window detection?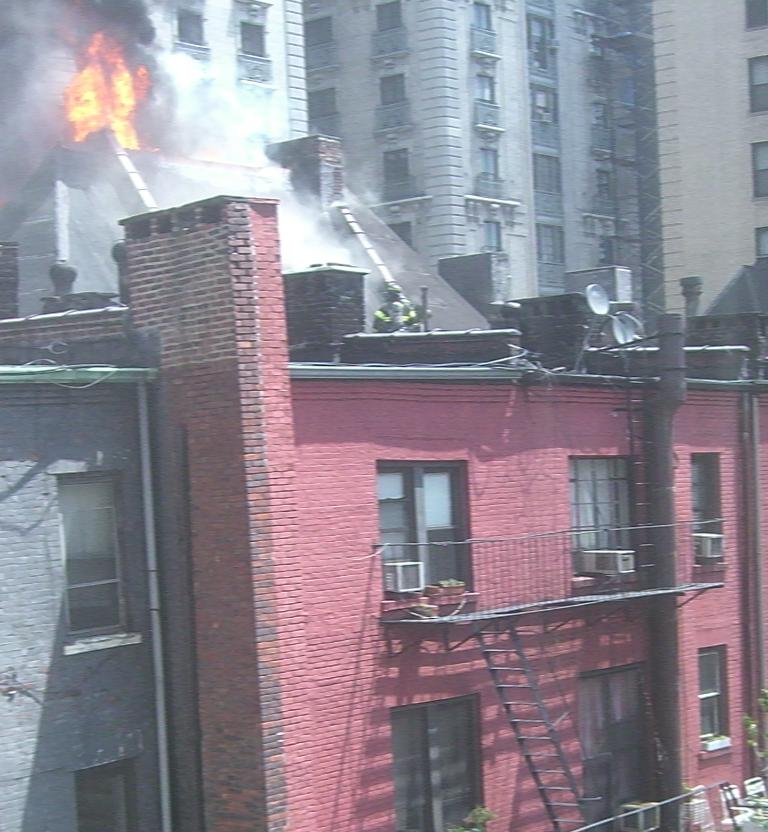
box=[46, 467, 142, 657]
